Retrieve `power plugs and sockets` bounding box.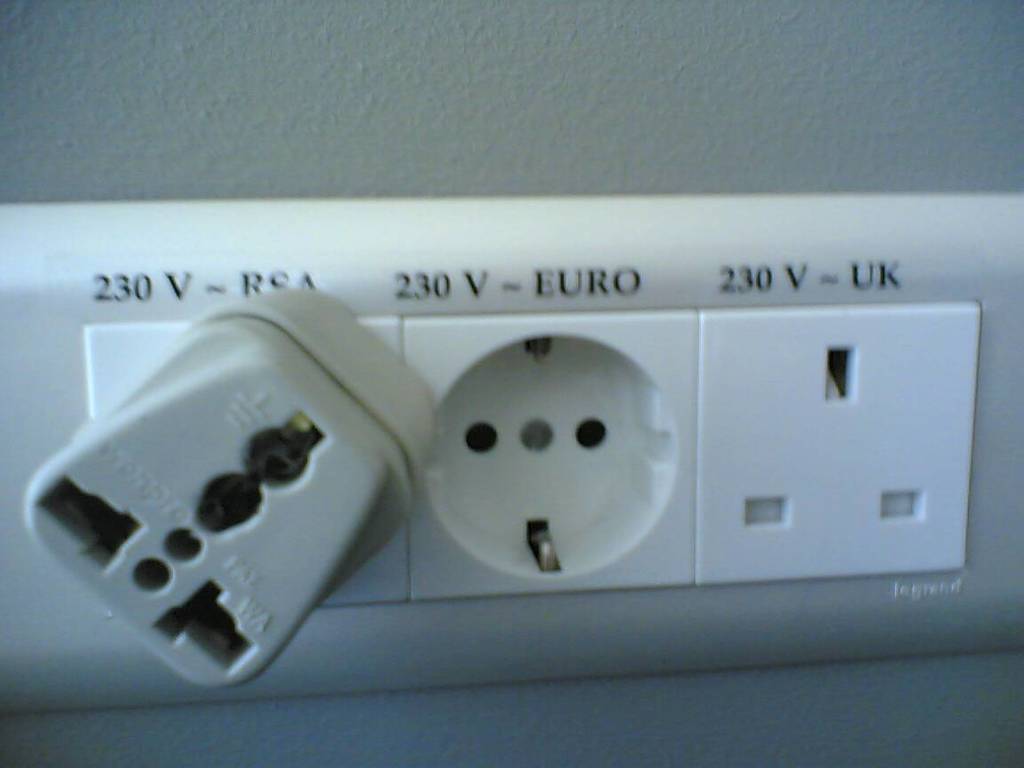
Bounding box: [x1=20, y1=289, x2=438, y2=693].
